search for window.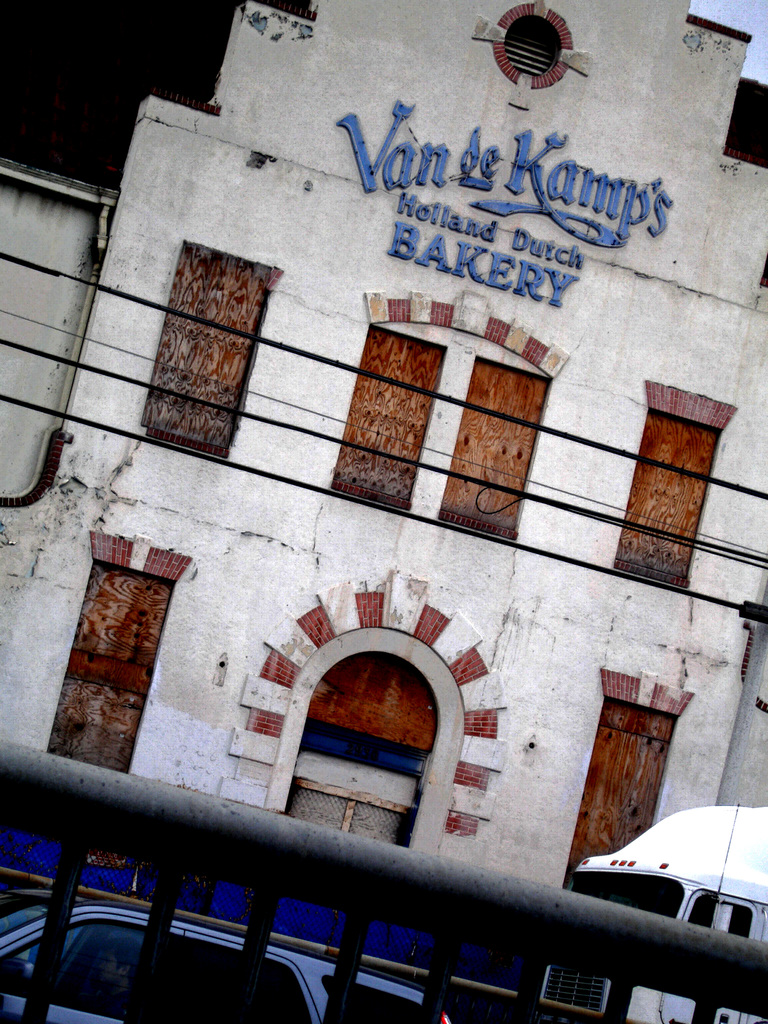
Found at (570,665,694,903).
